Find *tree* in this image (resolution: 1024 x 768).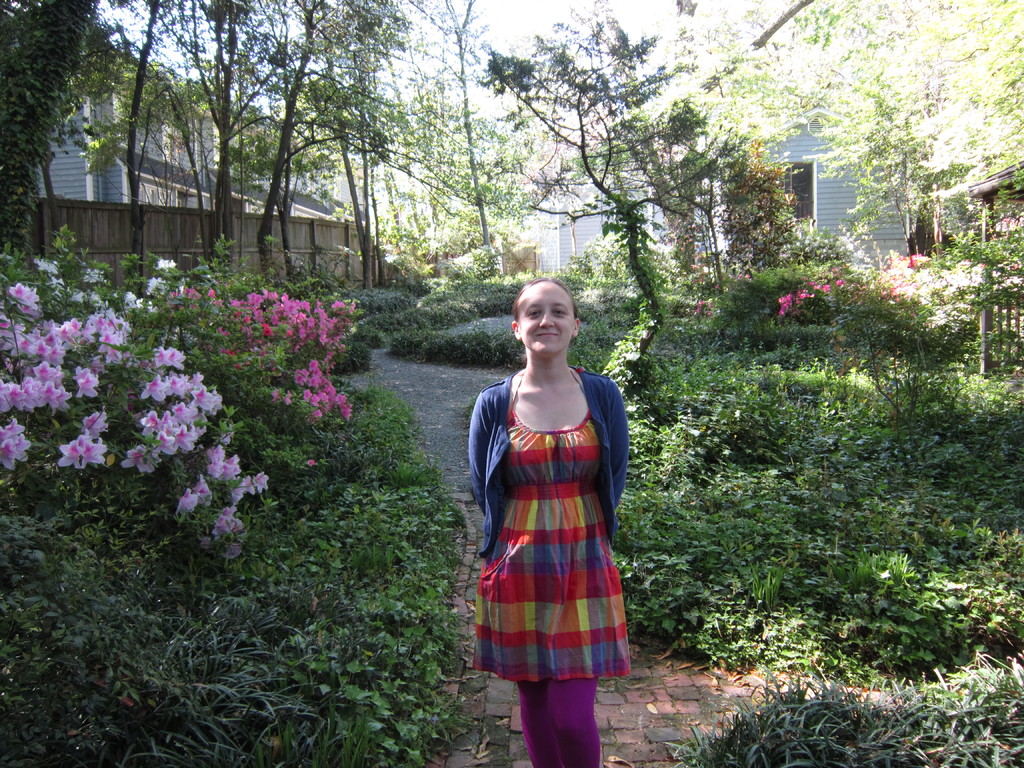
[92,0,175,248].
